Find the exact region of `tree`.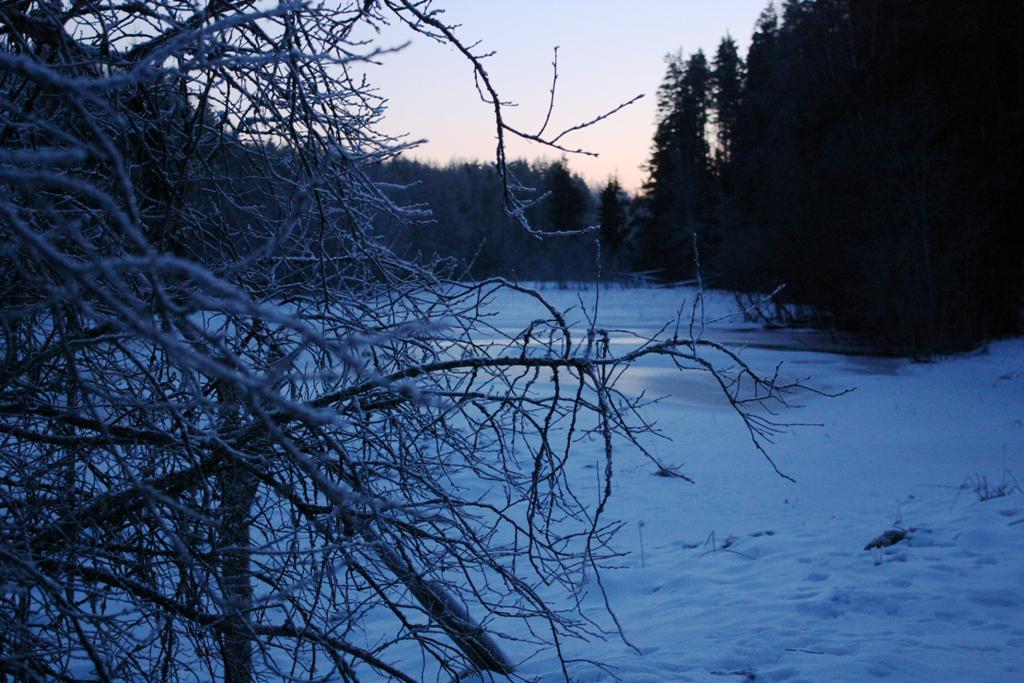
Exact region: pyautogui.locateOnScreen(0, 0, 859, 680).
